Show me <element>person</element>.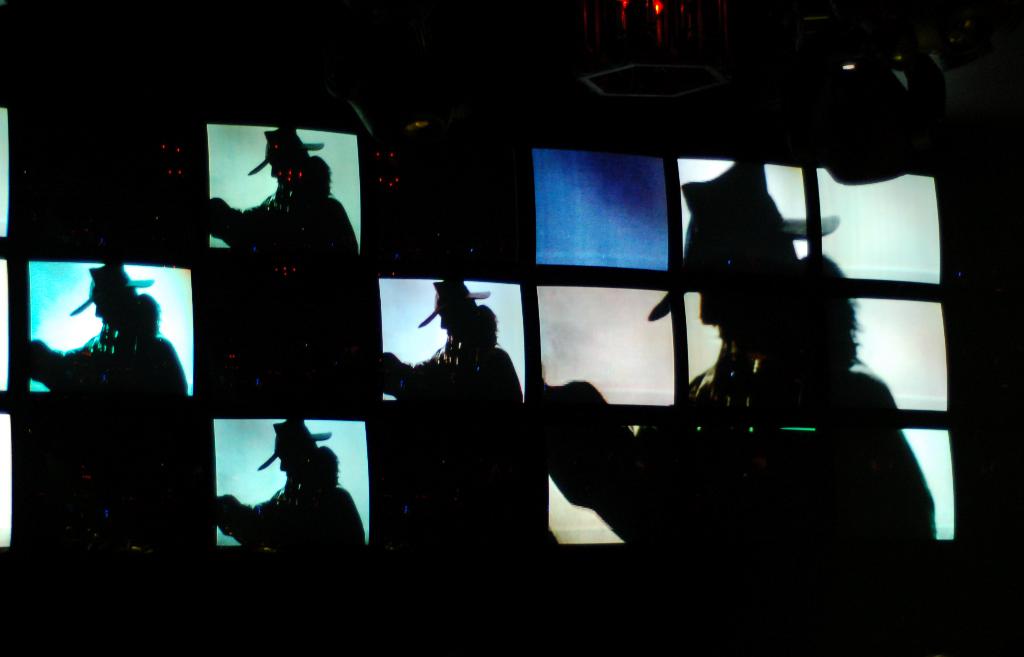
<element>person</element> is here: box=[376, 278, 517, 416].
